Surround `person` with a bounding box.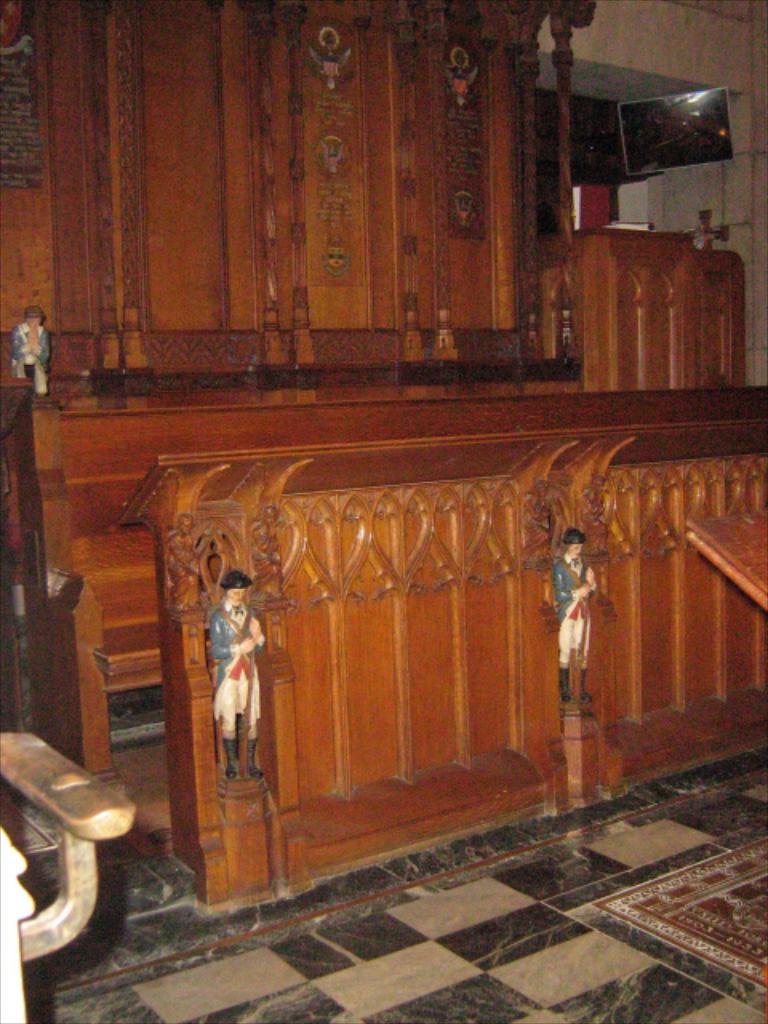
left=163, top=510, right=203, bottom=608.
